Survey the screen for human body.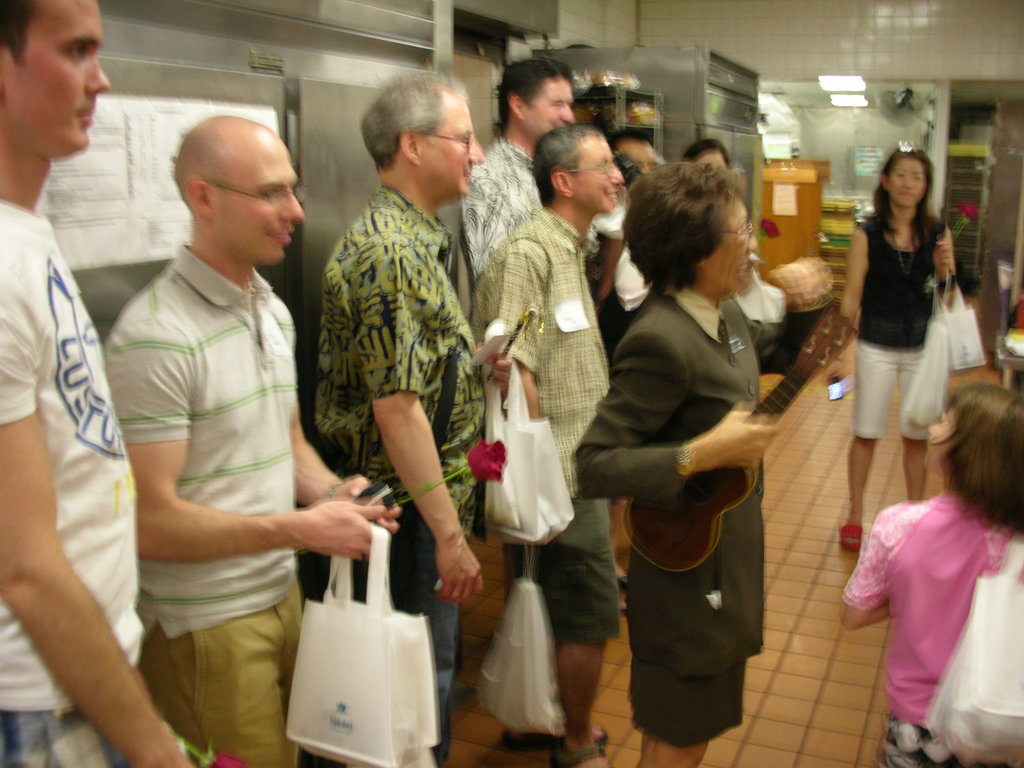
Survey found: pyautogui.locateOnScreen(453, 72, 572, 328).
